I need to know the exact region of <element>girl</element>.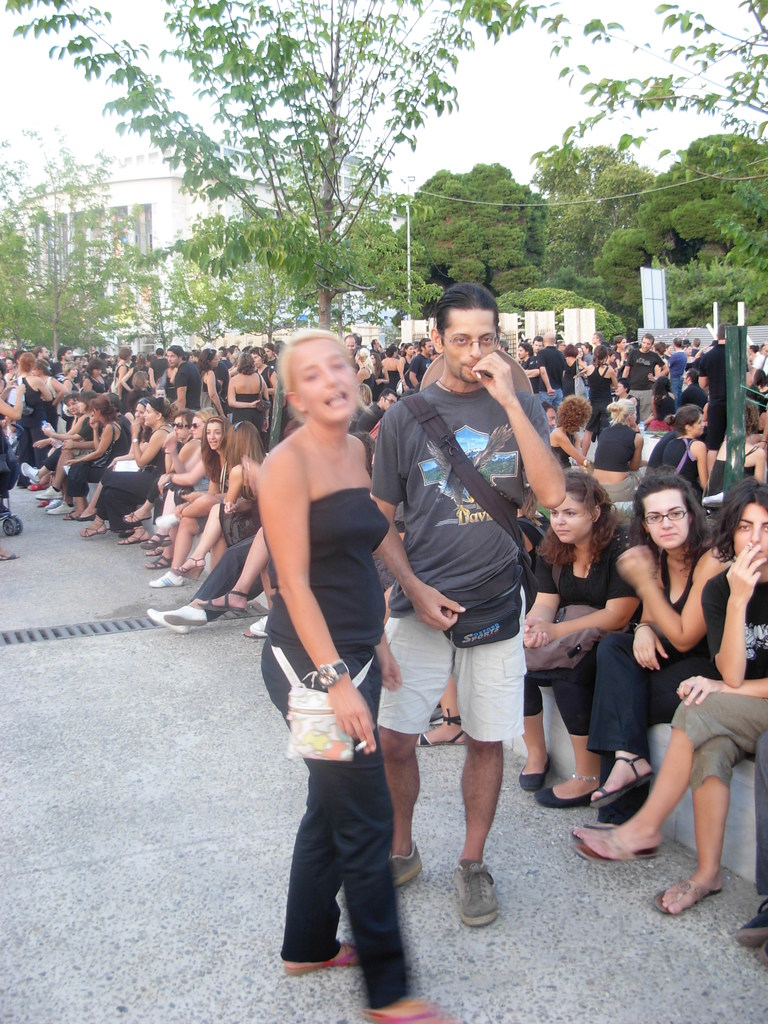
Region: {"x1": 369, "y1": 352, "x2": 393, "y2": 397}.
